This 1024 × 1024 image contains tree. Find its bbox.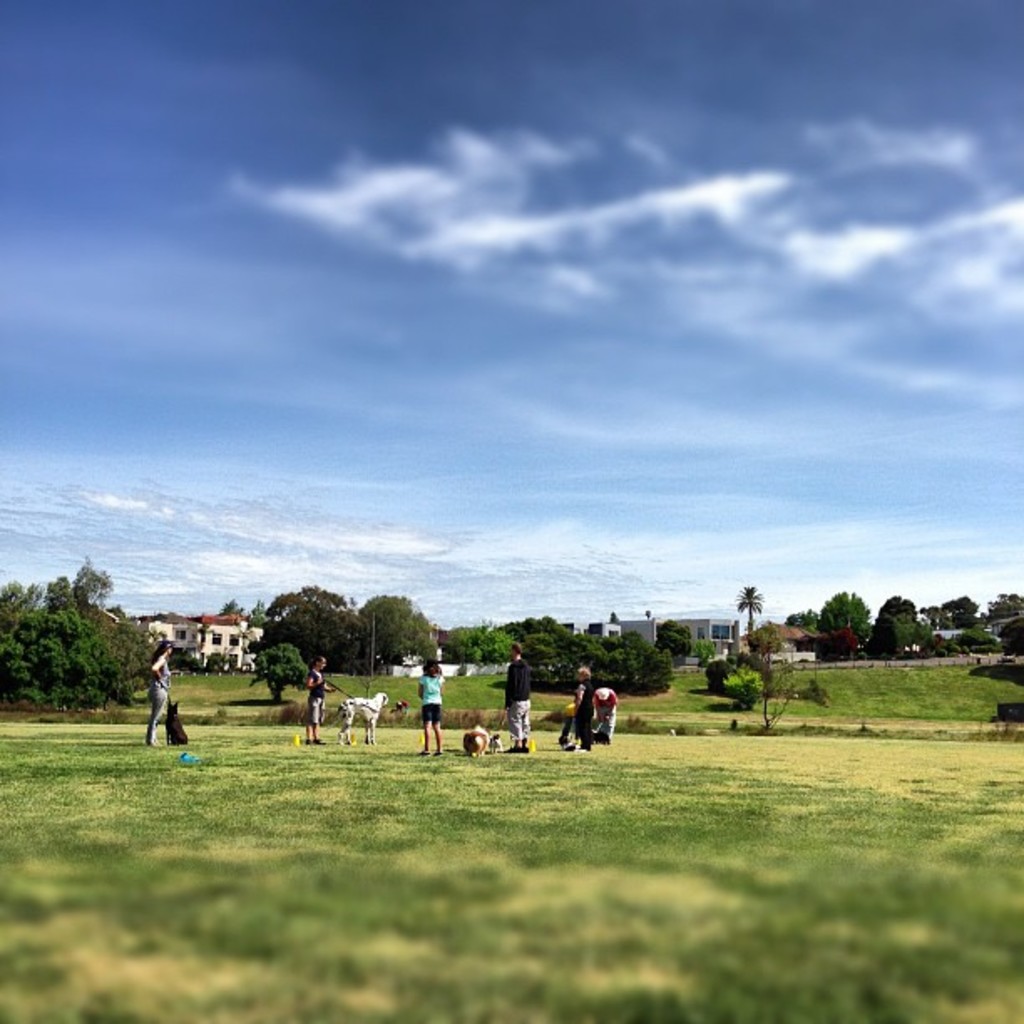
x1=986, y1=587, x2=1022, y2=619.
